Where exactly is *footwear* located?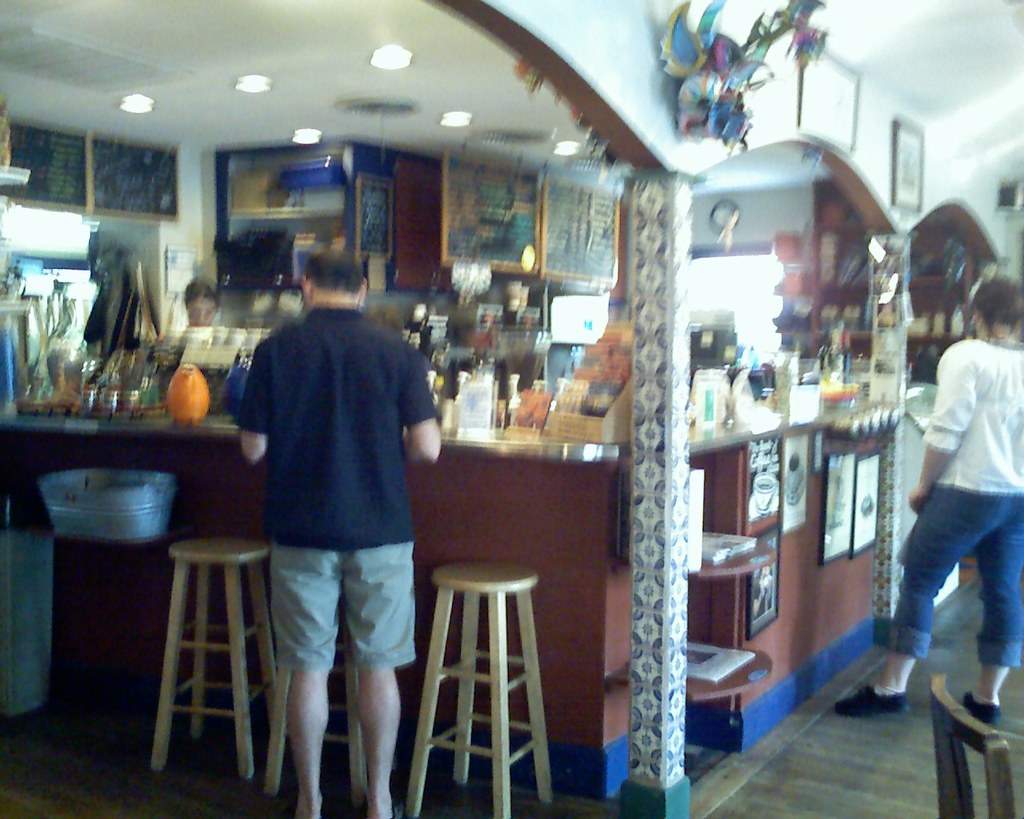
Its bounding box is [835, 685, 914, 720].
